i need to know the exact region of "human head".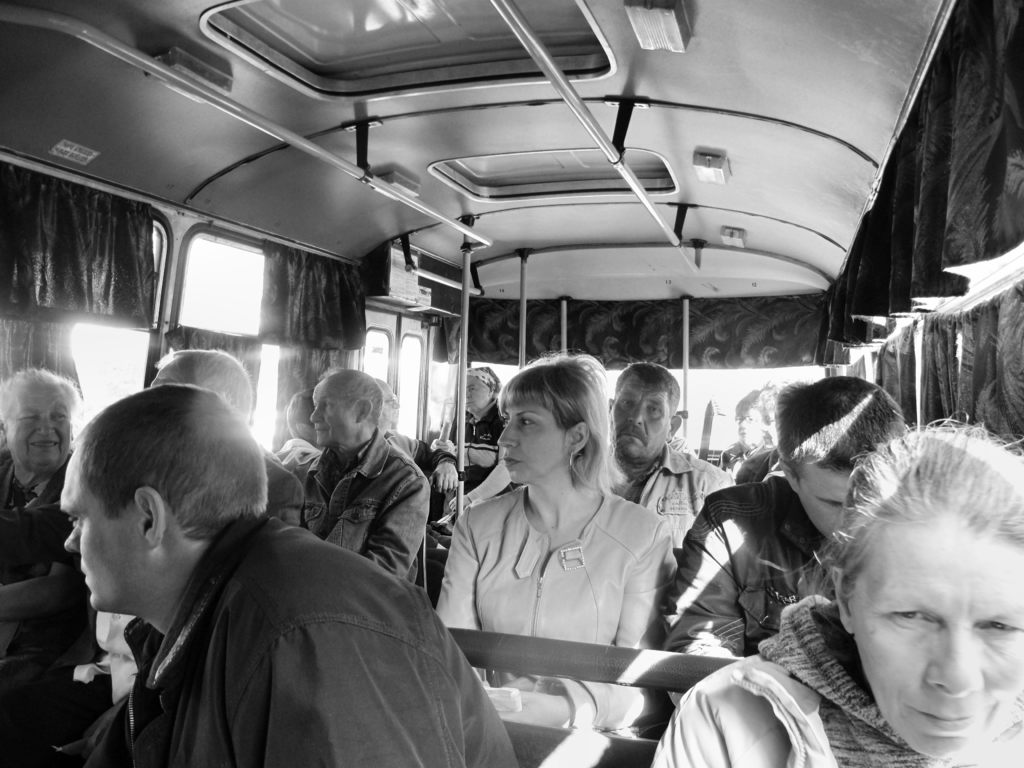
Region: (499, 362, 593, 484).
